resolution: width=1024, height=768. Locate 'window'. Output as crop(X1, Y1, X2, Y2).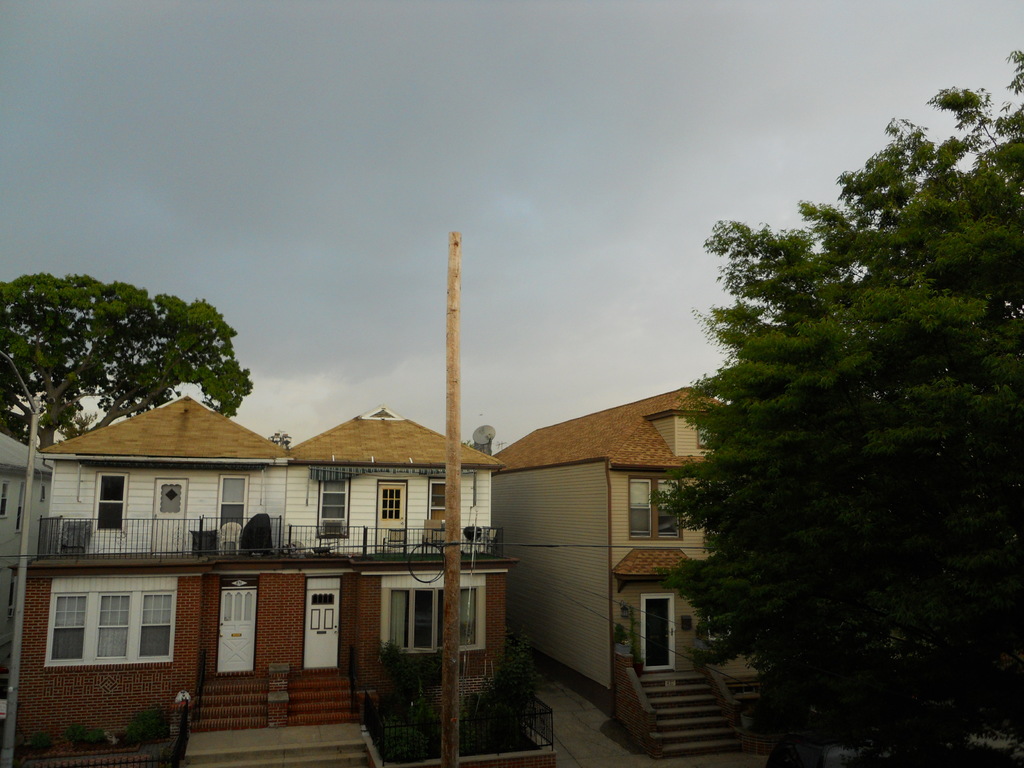
crop(42, 577, 176, 666).
